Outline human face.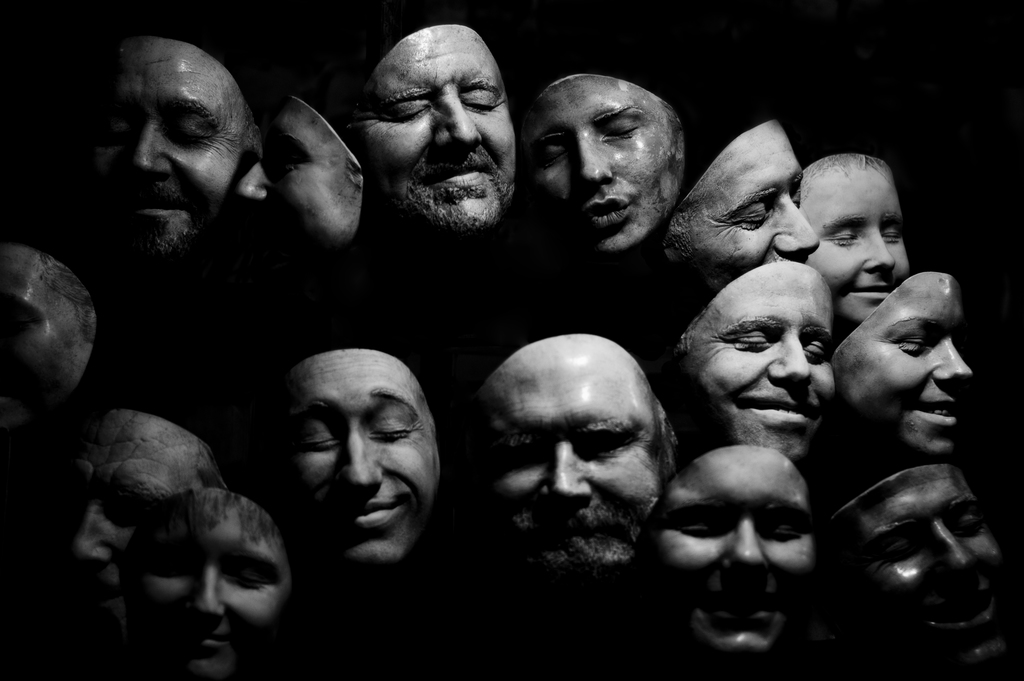
Outline: {"left": 129, "top": 504, "right": 296, "bottom": 675}.
